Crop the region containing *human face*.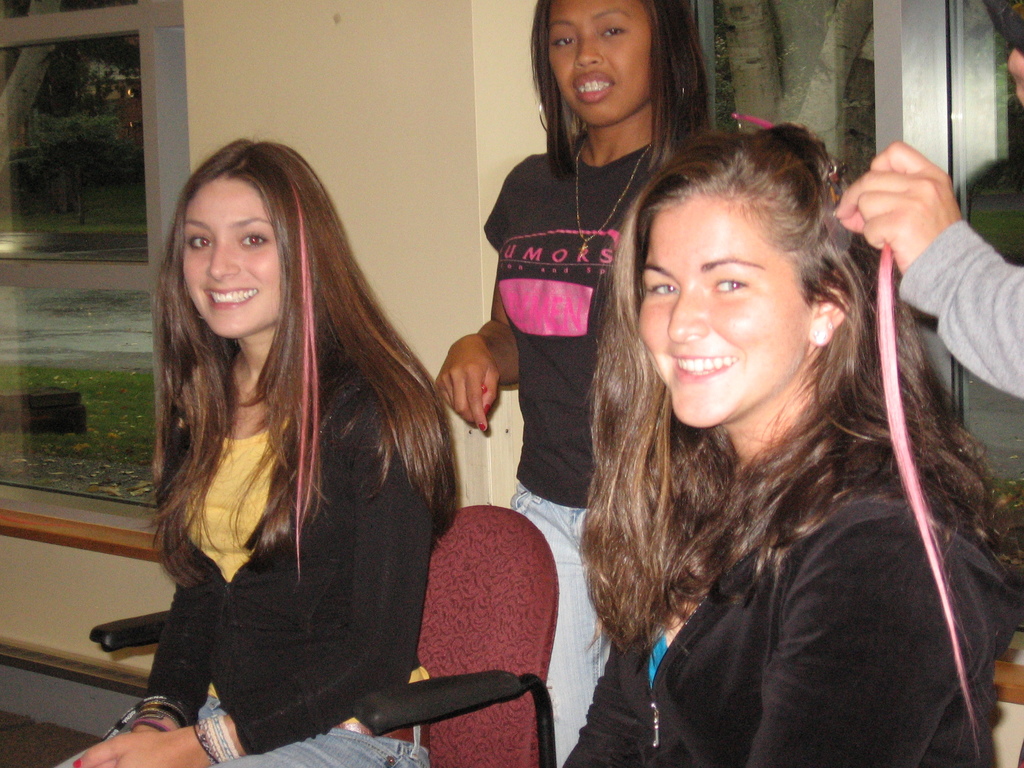
Crop region: left=548, top=0, right=650, bottom=125.
